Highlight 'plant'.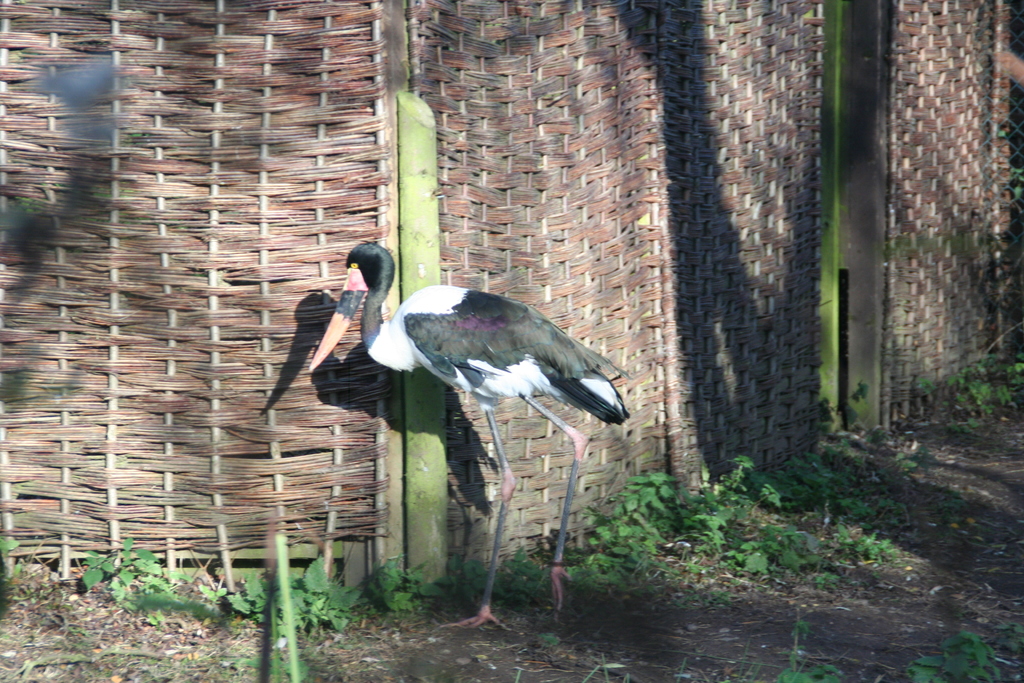
Highlighted region: x1=575, y1=517, x2=626, y2=585.
